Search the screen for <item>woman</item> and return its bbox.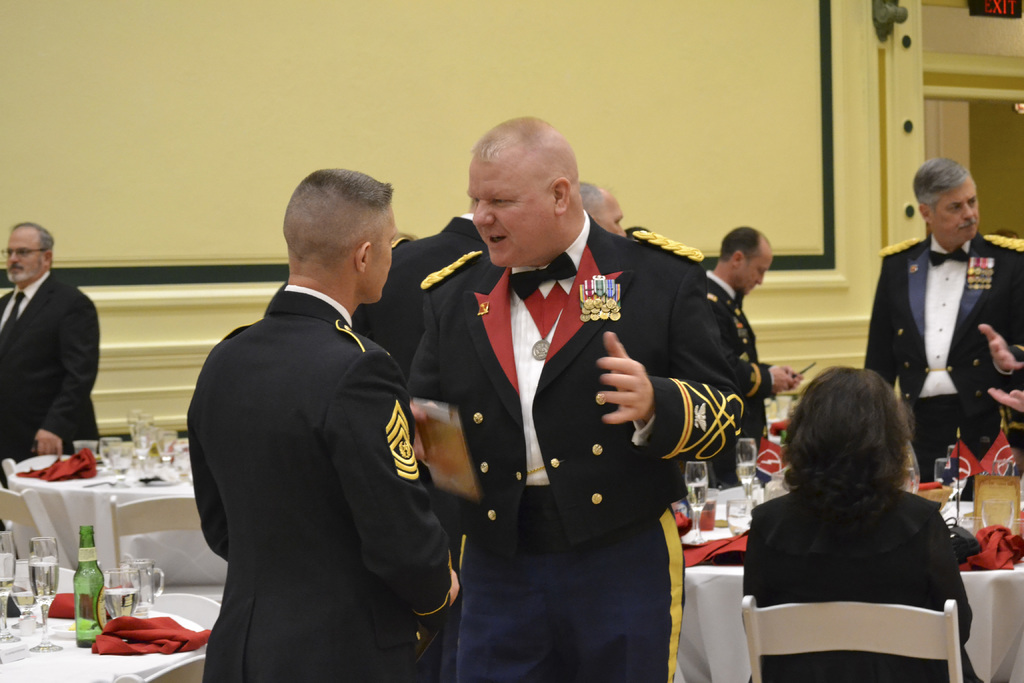
Found: pyautogui.locateOnScreen(739, 356, 983, 682).
